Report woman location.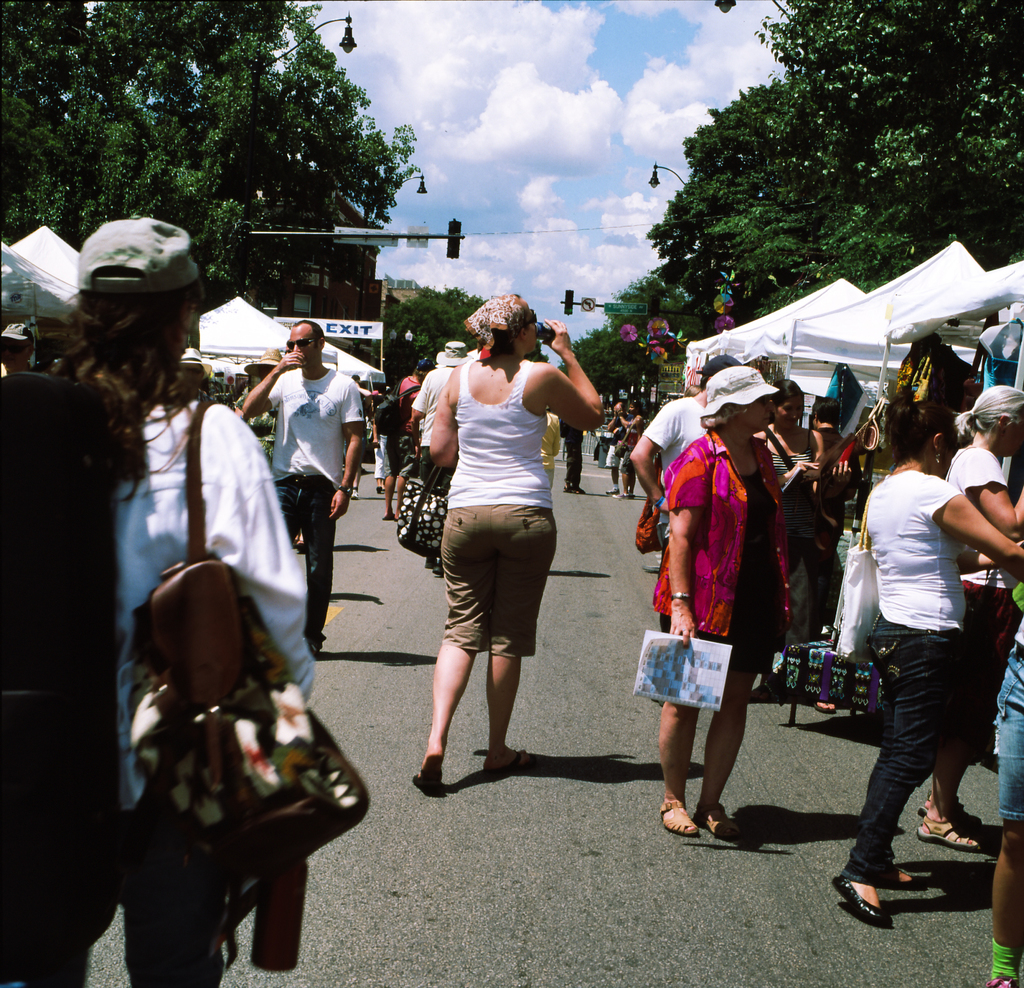
Report: 235:339:275:462.
